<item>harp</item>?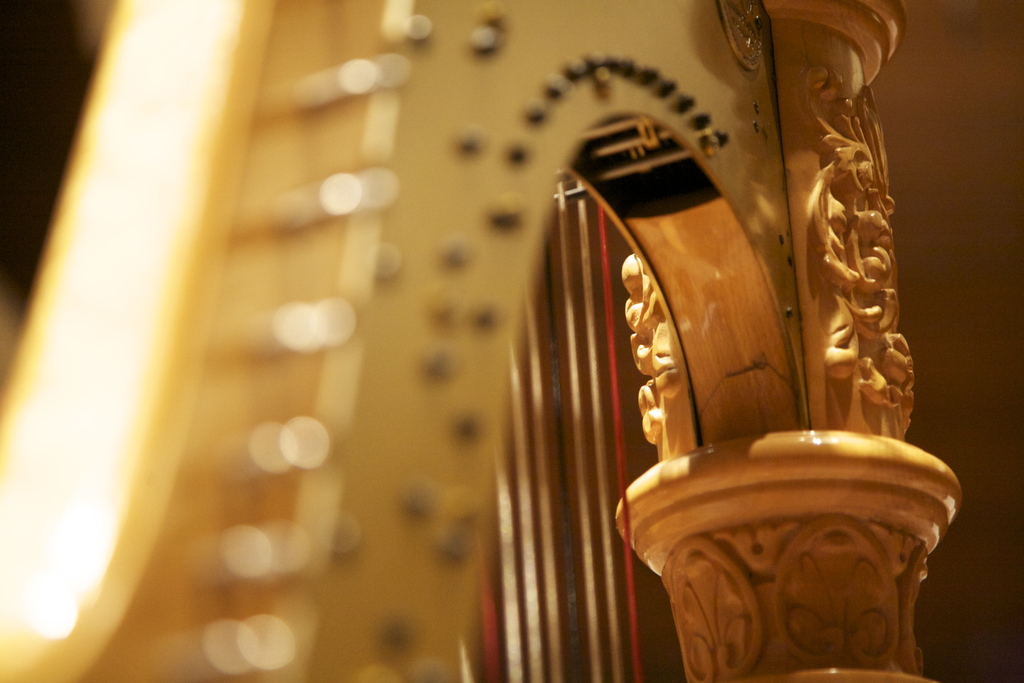
box=[0, 0, 968, 682]
